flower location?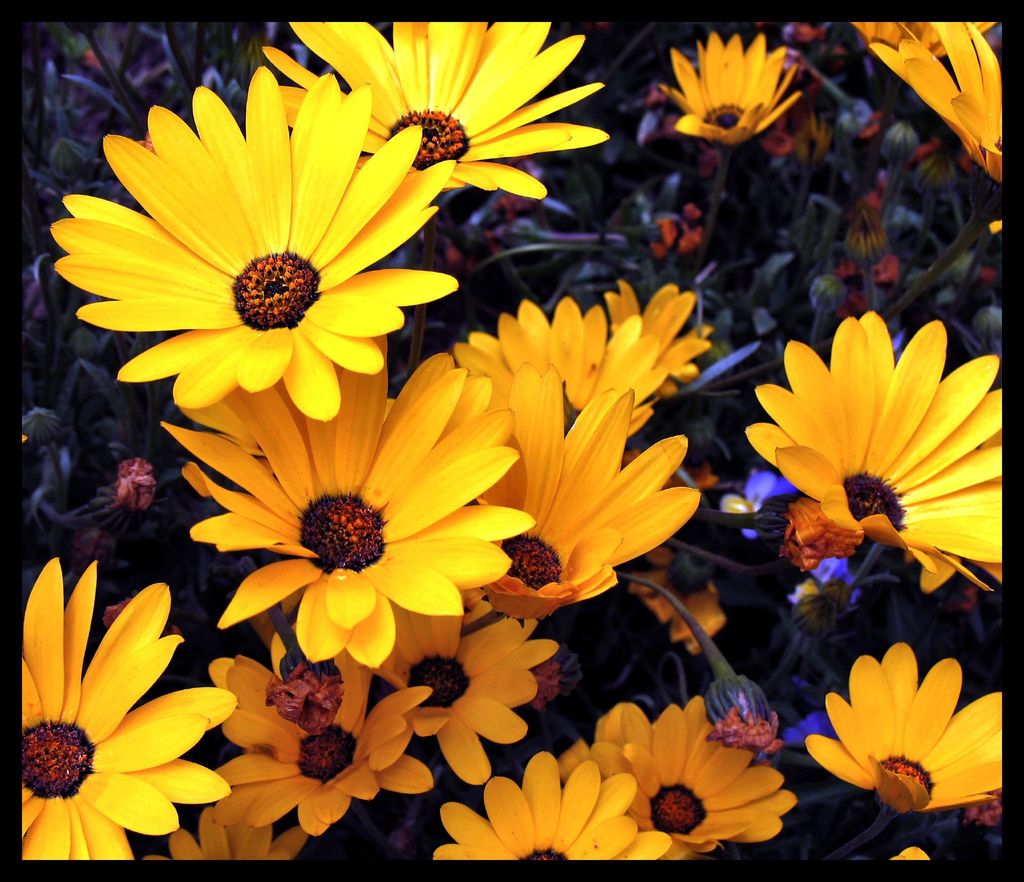
bbox(100, 462, 161, 518)
